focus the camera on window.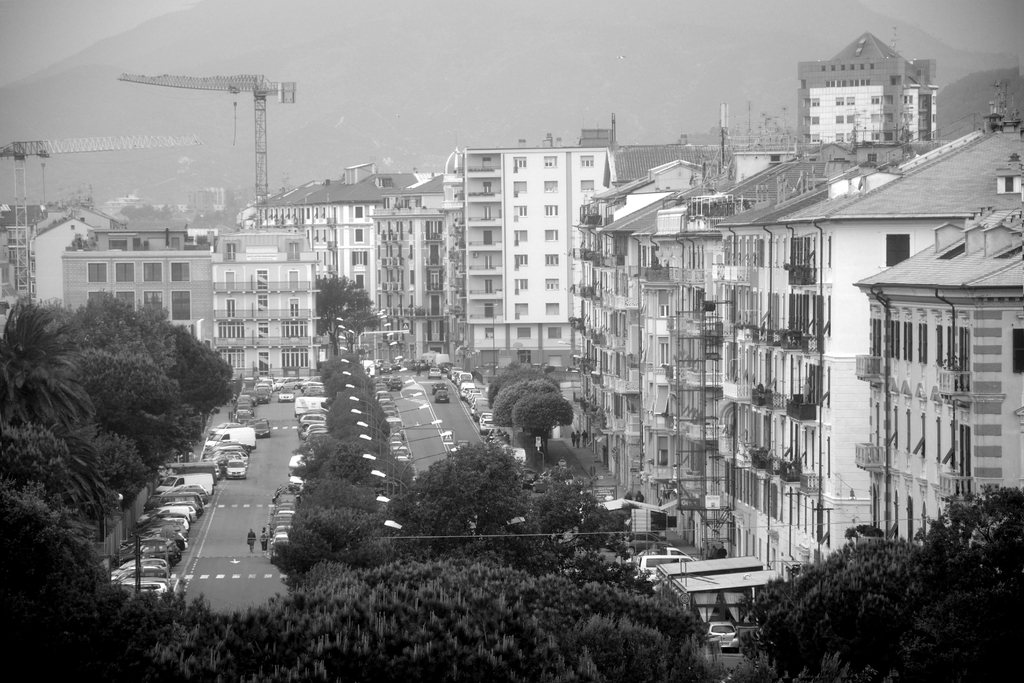
Focus region: {"x1": 516, "y1": 158, "x2": 528, "y2": 168}.
